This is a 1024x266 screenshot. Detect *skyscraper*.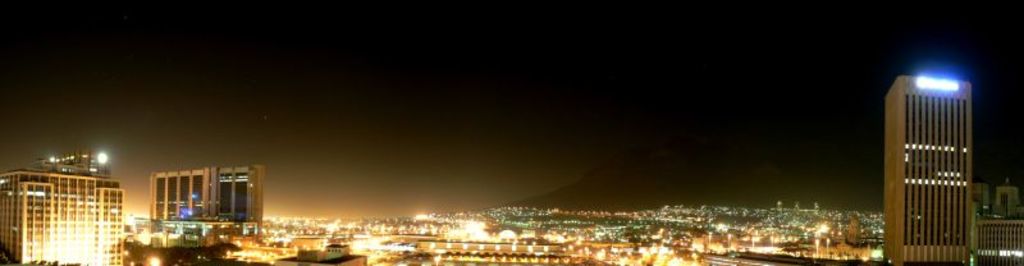
x1=860, y1=68, x2=978, y2=258.
